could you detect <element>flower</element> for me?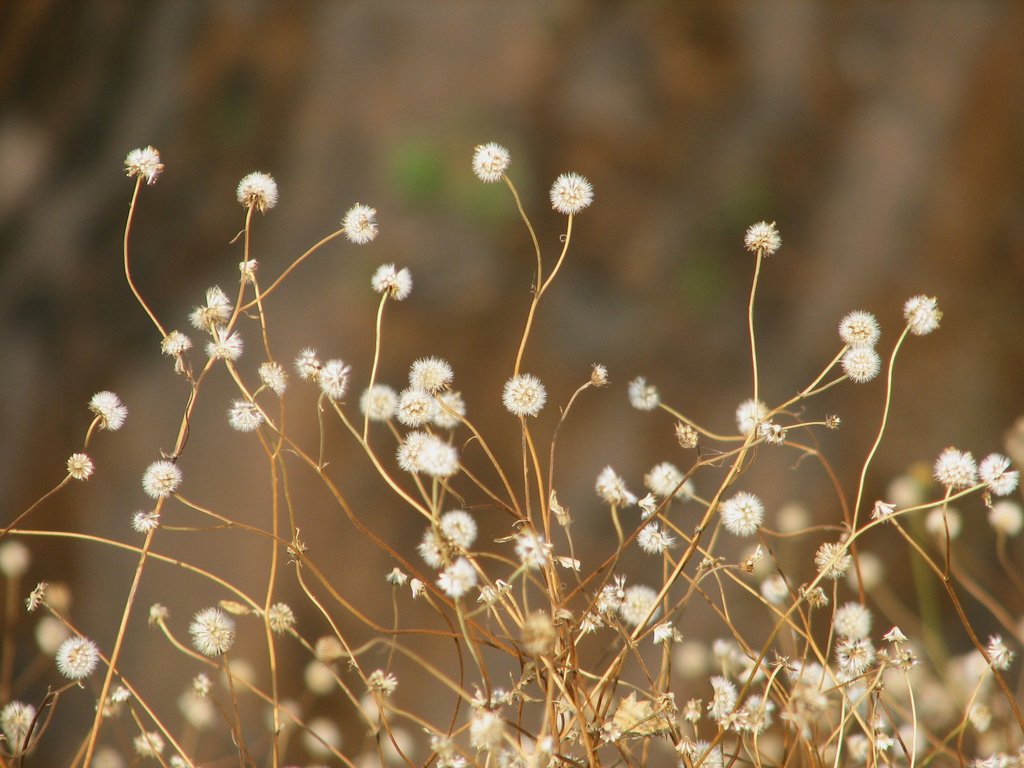
Detection result: crop(188, 605, 235, 659).
